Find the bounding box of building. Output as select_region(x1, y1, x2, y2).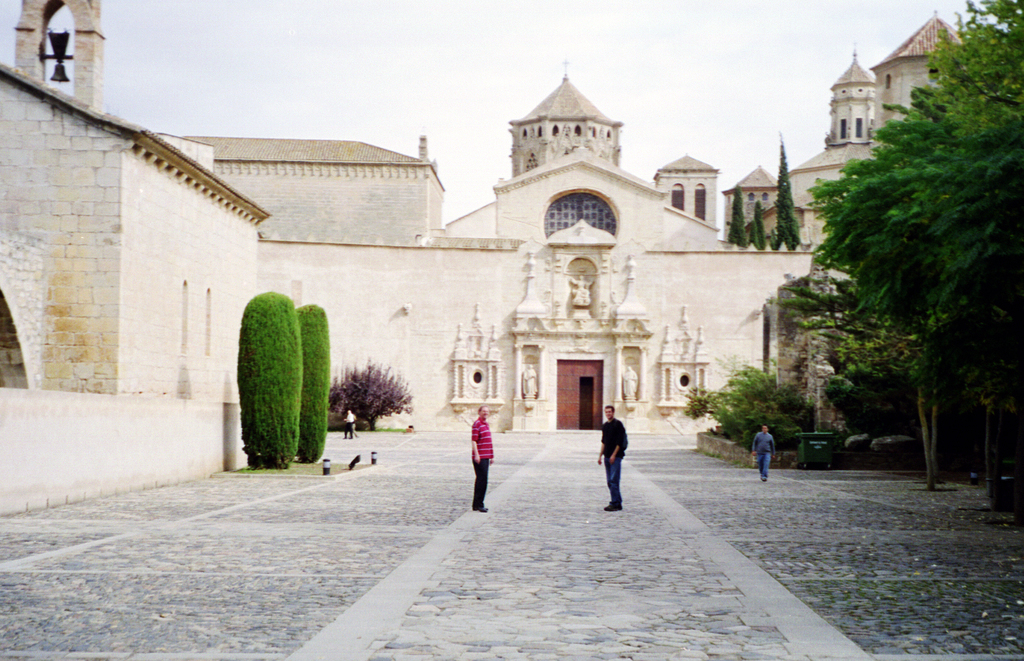
select_region(0, 2, 960, 512).
